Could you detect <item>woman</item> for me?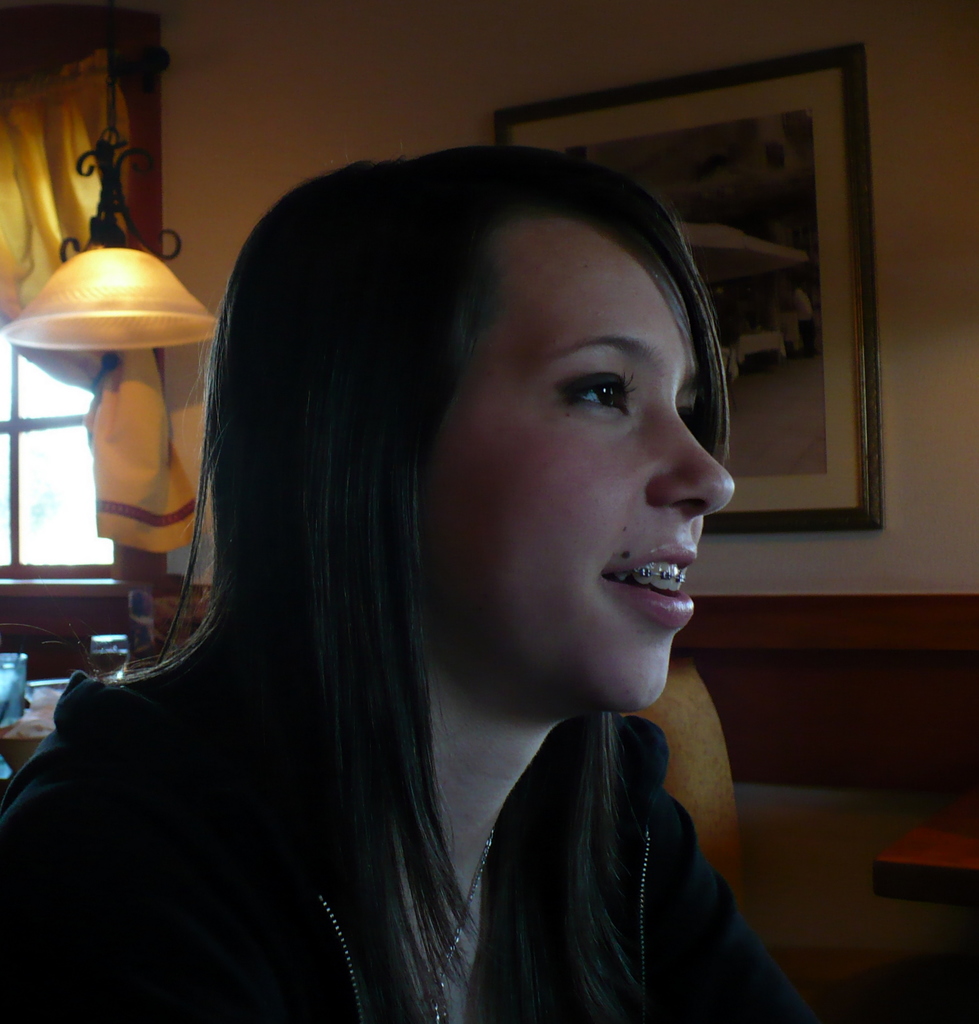
Detection result: BBox(54, 98, 839, 1017).
